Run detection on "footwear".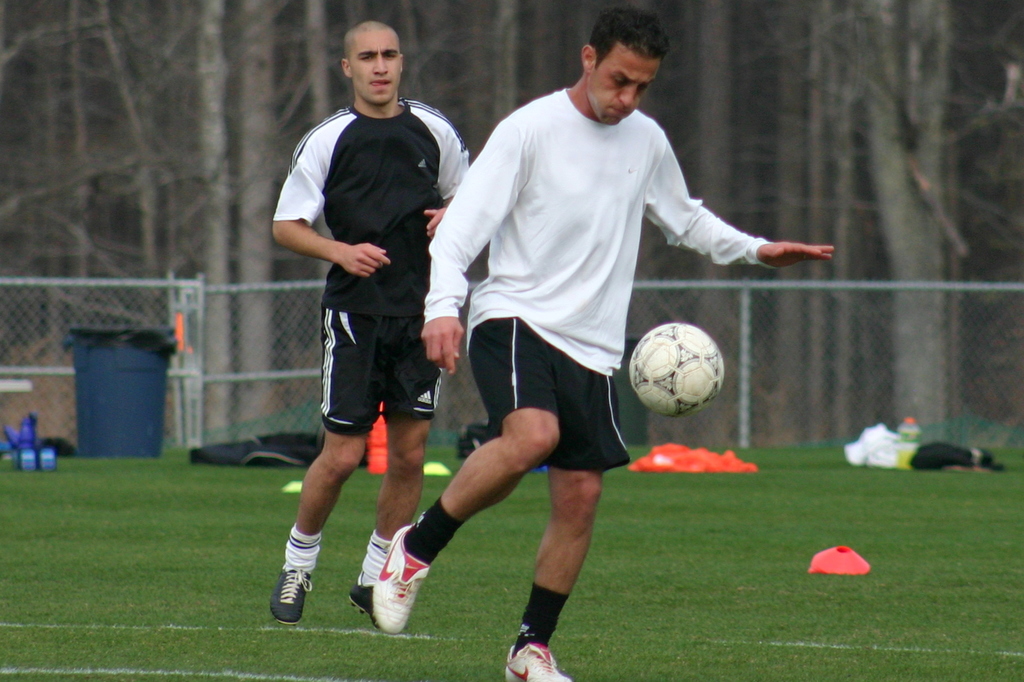
Result: x1=269, y1=566, x2=314, y2=630.
